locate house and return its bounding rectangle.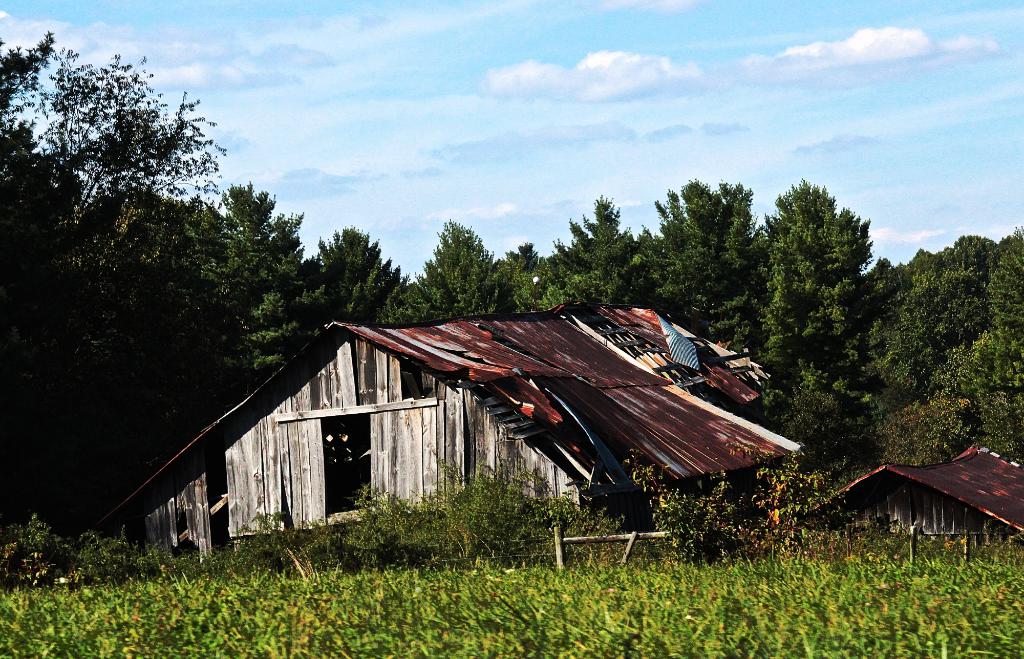
box=[142, 238, 819, 583].
